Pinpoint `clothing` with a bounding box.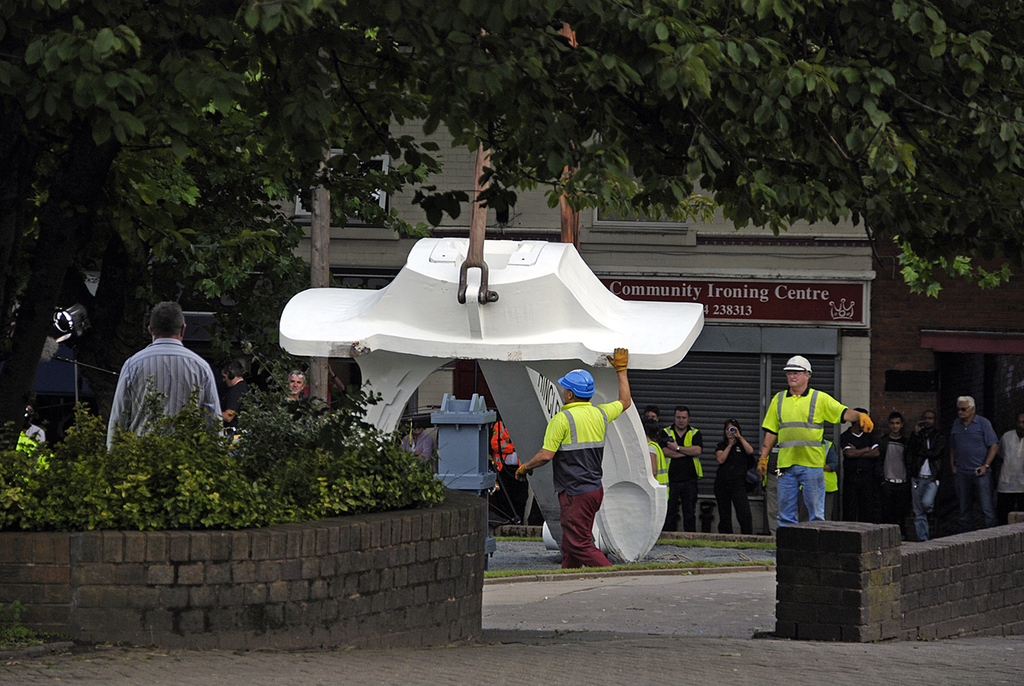
[x1=661, y1=425, x2=705, y2=533].
